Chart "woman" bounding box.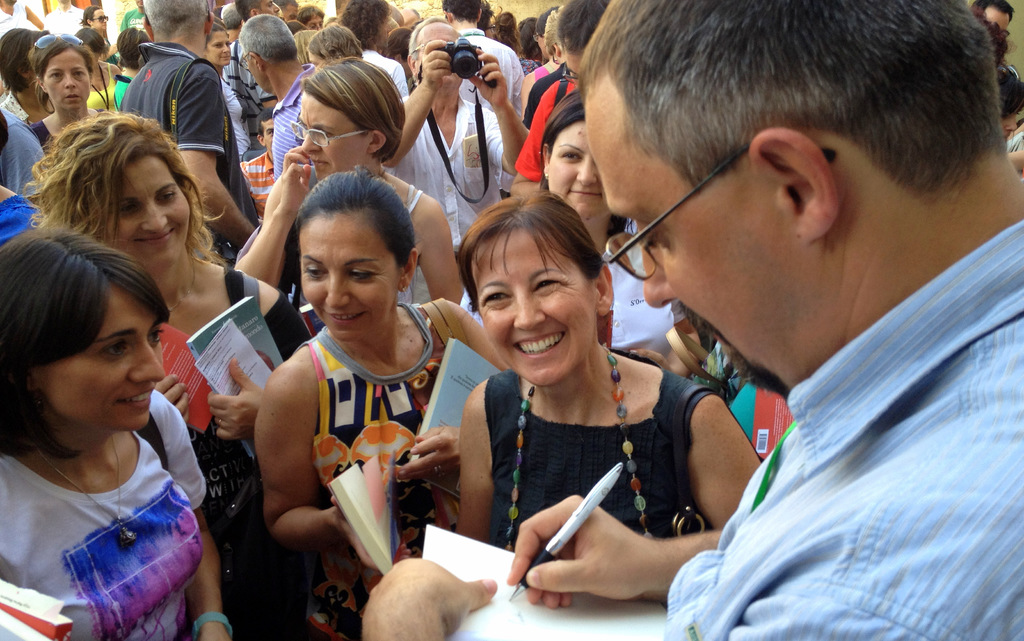
Charted: [x1=83, y1=26, x2=119, y2=115].
